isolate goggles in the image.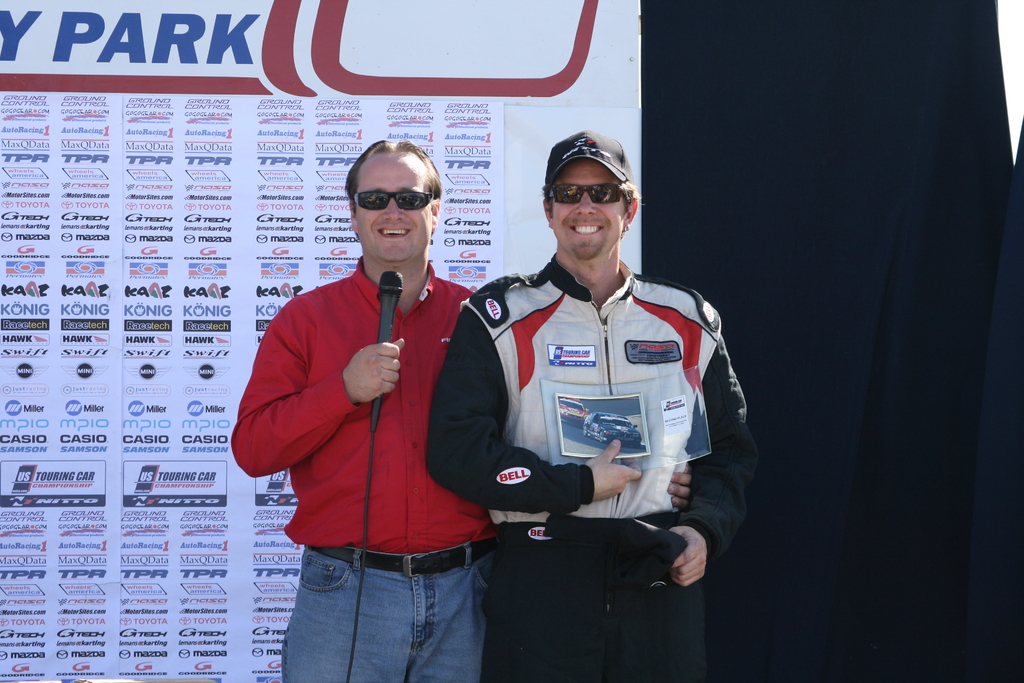
Isolated region: 351 185 429 211.
